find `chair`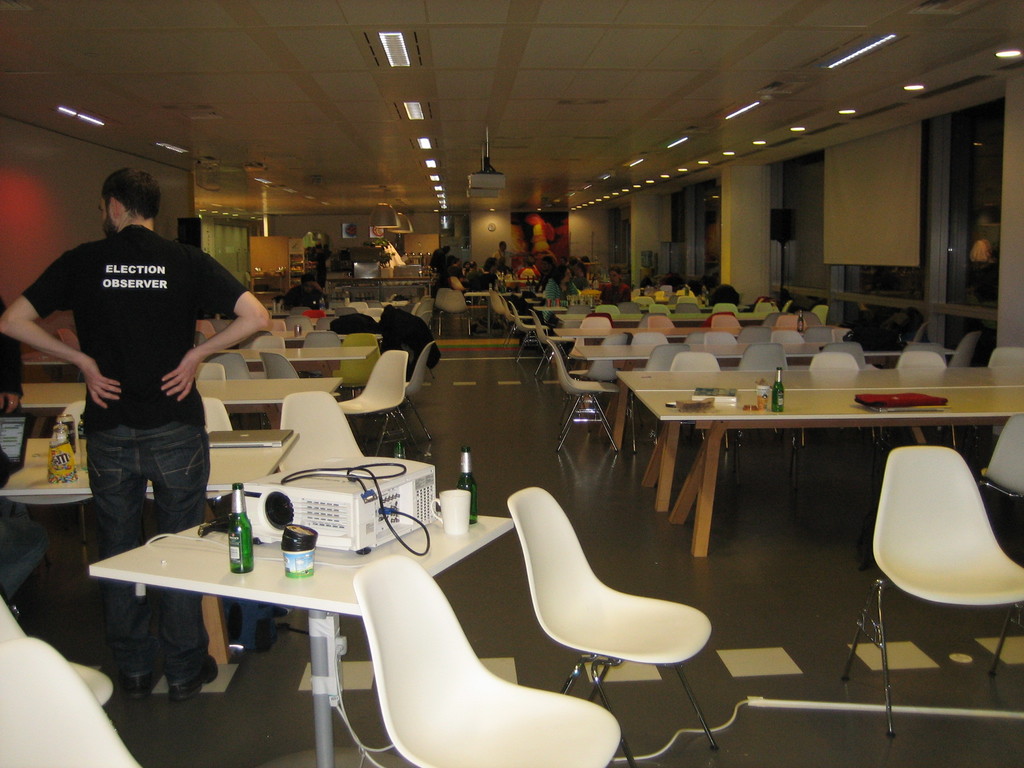
(x1=548, y1=337, x2=618, y2=455)
